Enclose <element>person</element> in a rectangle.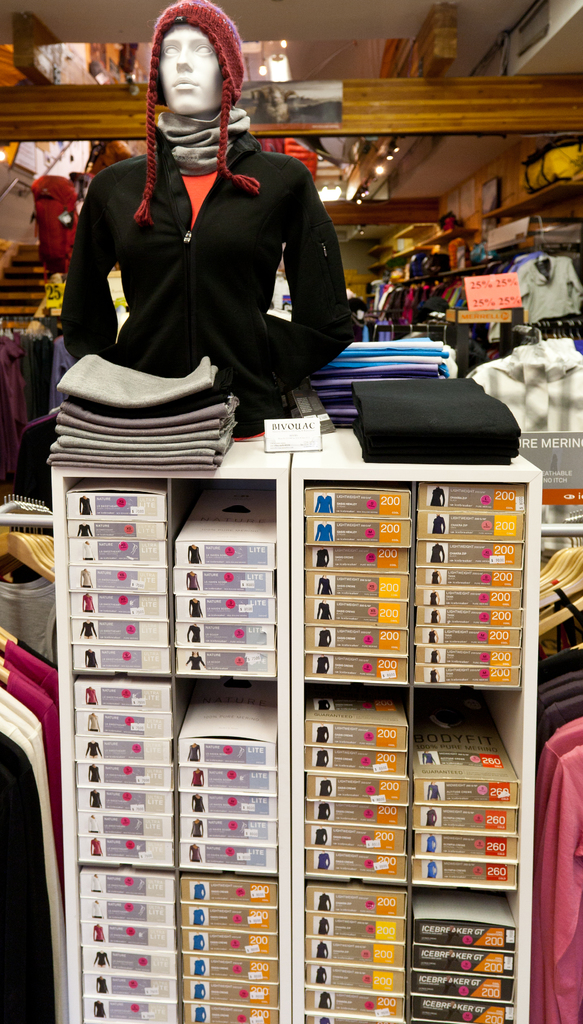
crop(53, 0, 361, 450).
